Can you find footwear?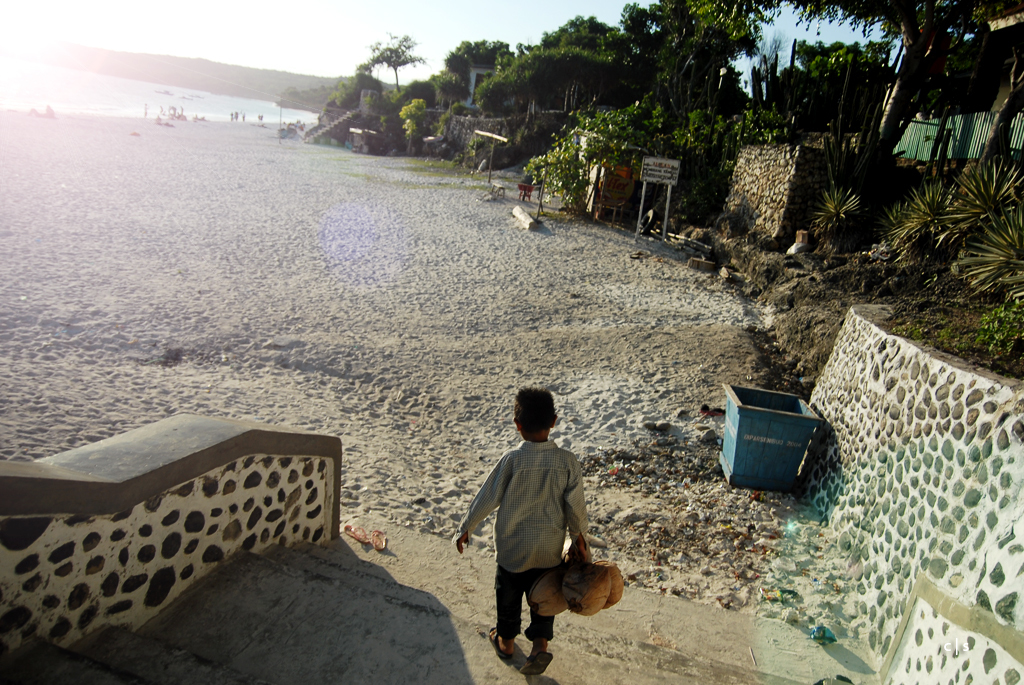
Yes, bounding box: region(489, 625, 518, 660).
